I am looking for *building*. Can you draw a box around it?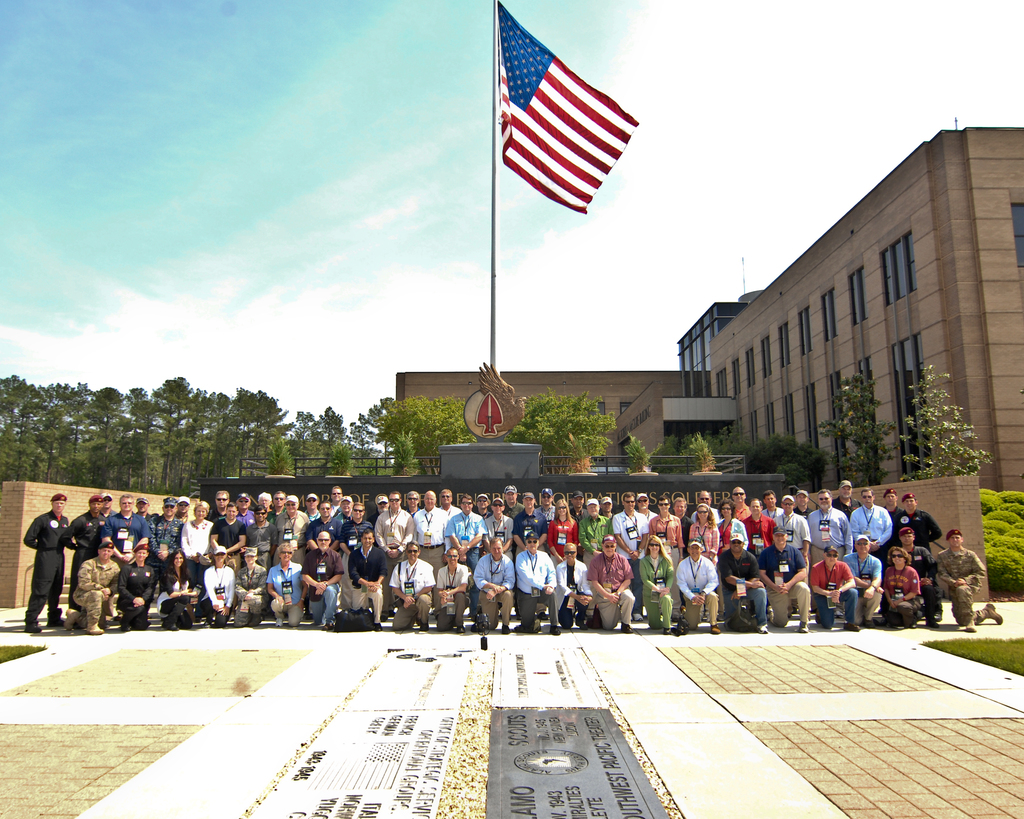
Sure, the bounding box is x1=708, y1=125, x2=1023, y2=493.
